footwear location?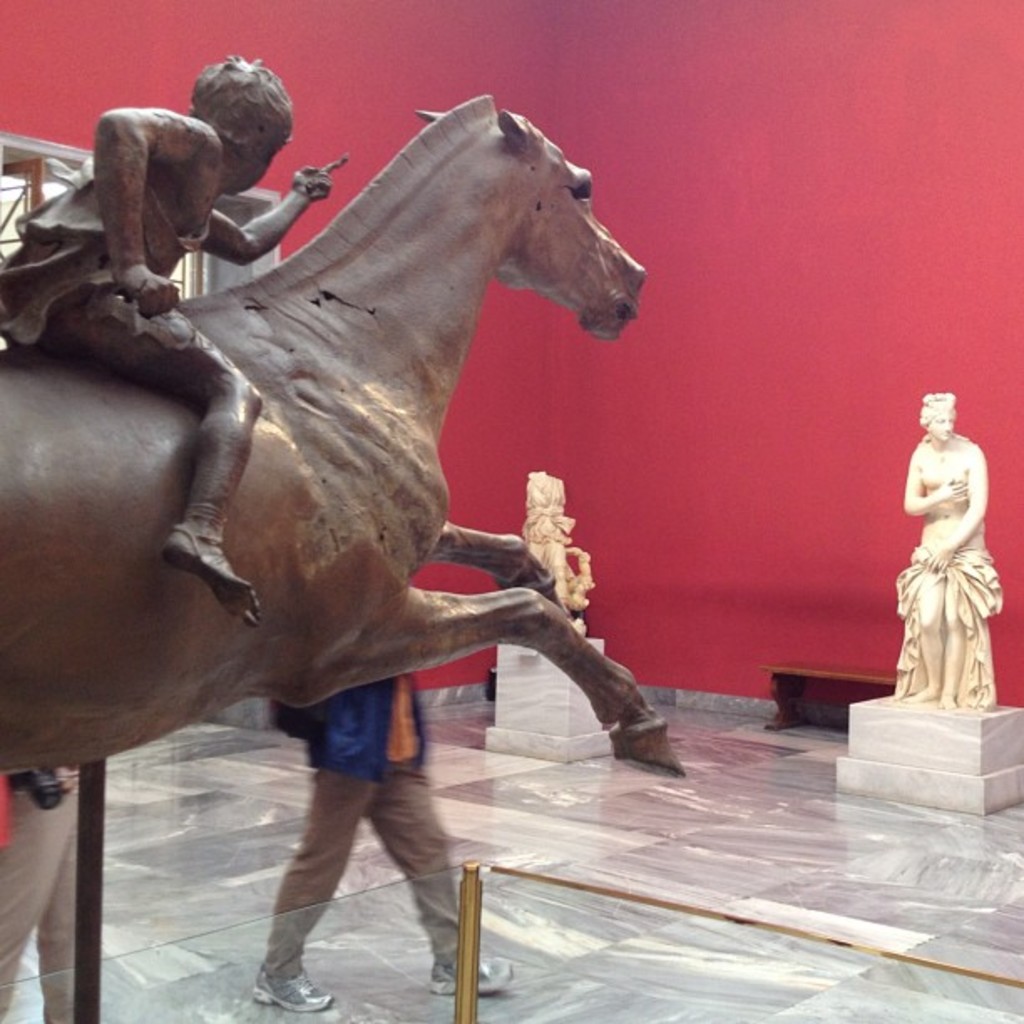
region(254, 967, 338, 1011)
